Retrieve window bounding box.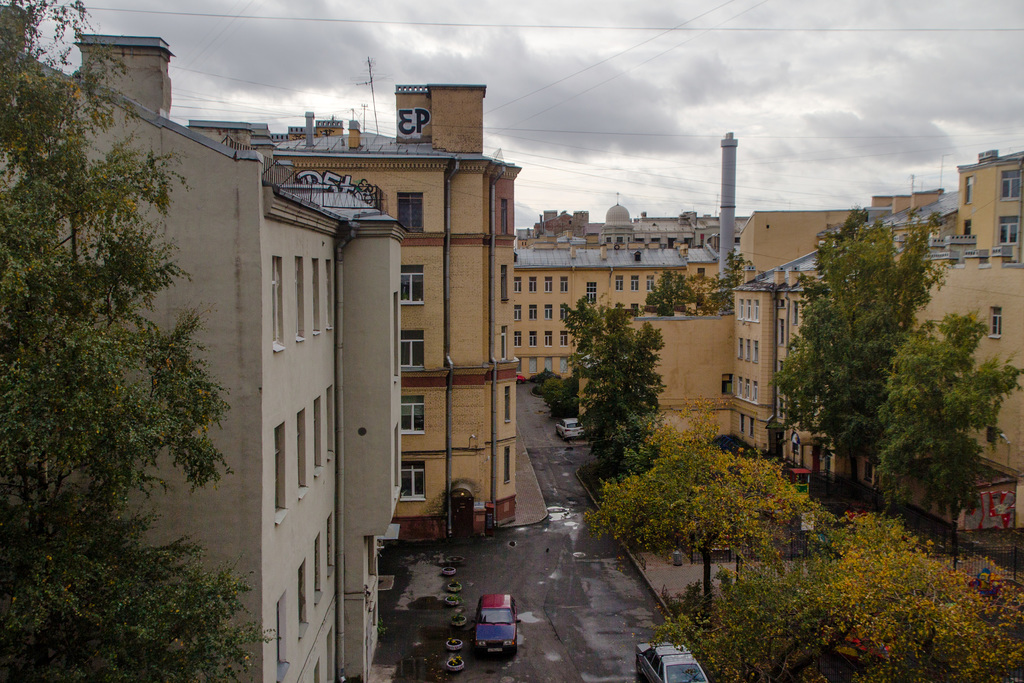
Bounding box: bbox=[400, 395, 424, 436].
